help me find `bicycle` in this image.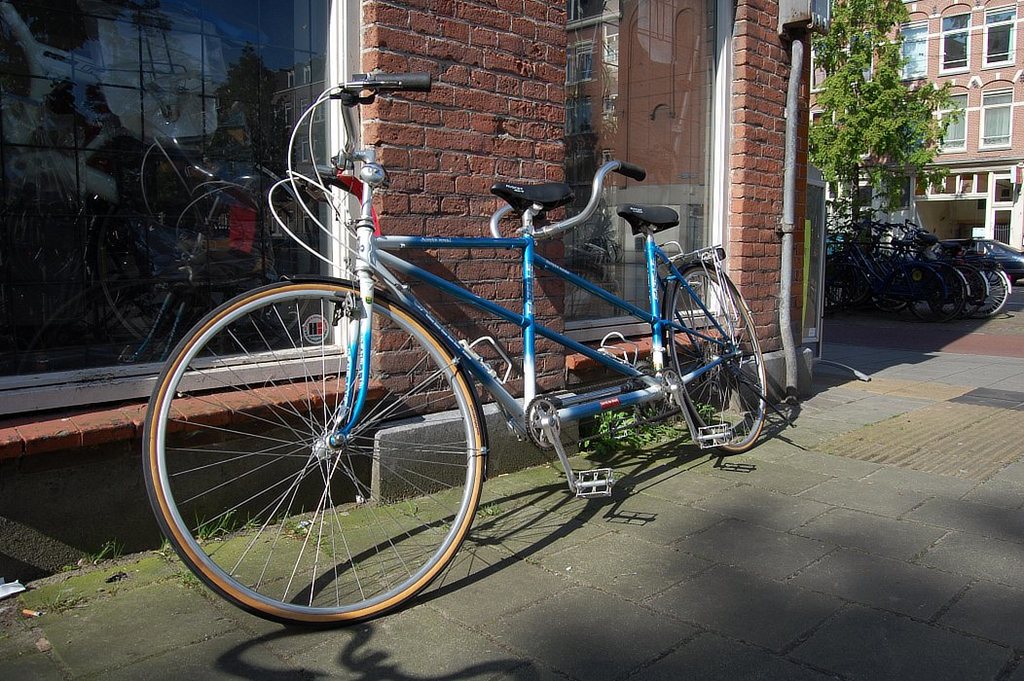
Found it: x1=831 y1=229 x2=961 y2=340.
